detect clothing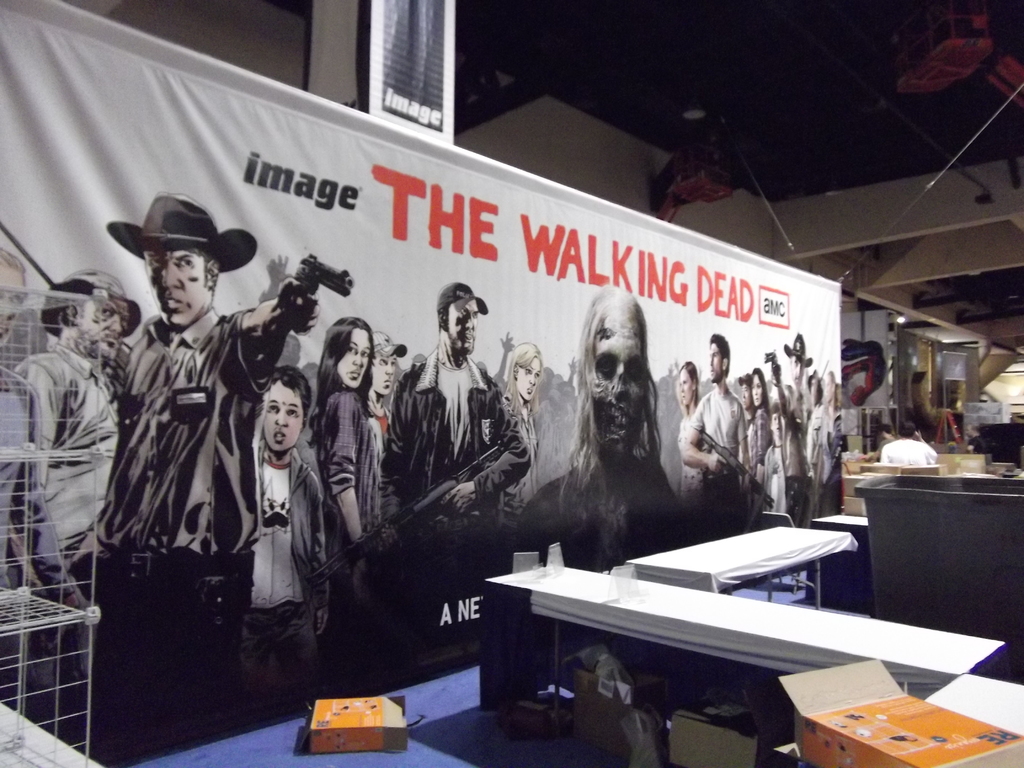
BBox(314, 385, 388, 590)
